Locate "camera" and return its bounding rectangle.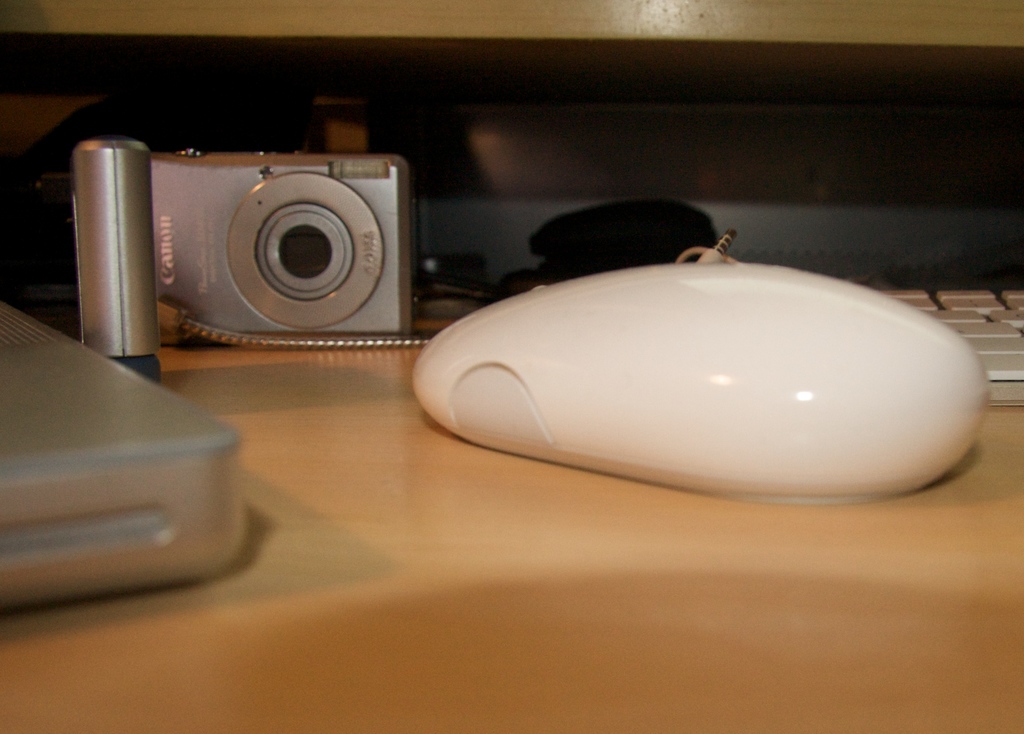
<region>153, 143, 415, 342</region>.
